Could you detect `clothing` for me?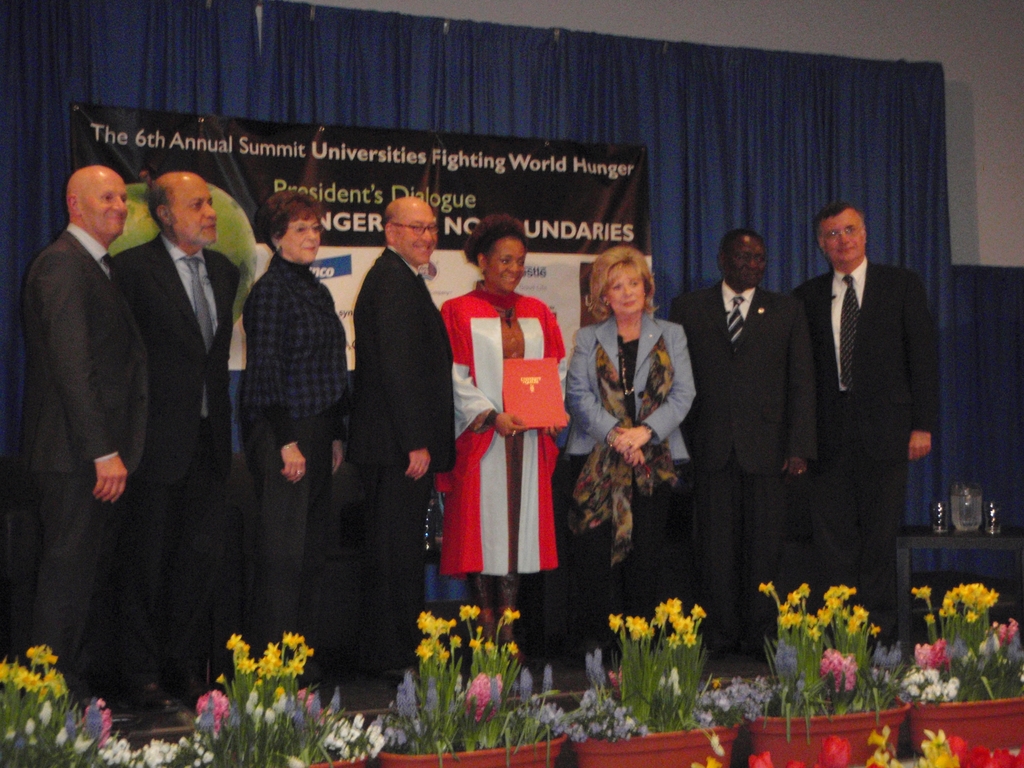
Detection result: detection(672, 271, 808, 647).
